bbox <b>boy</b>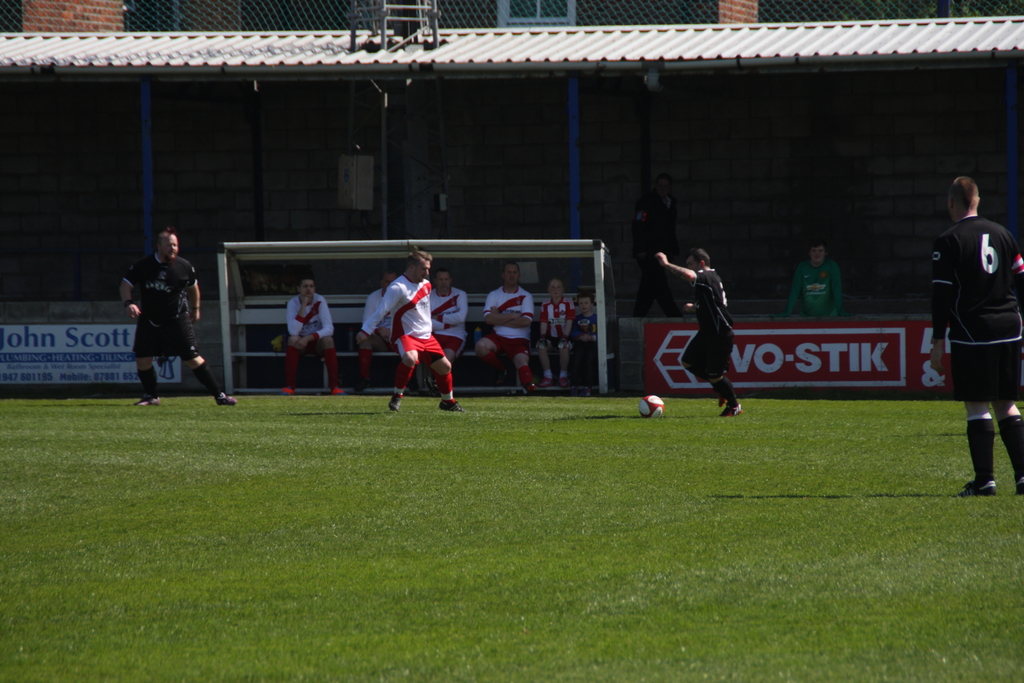
x1=568 y1=289 x2=598 y2=394
